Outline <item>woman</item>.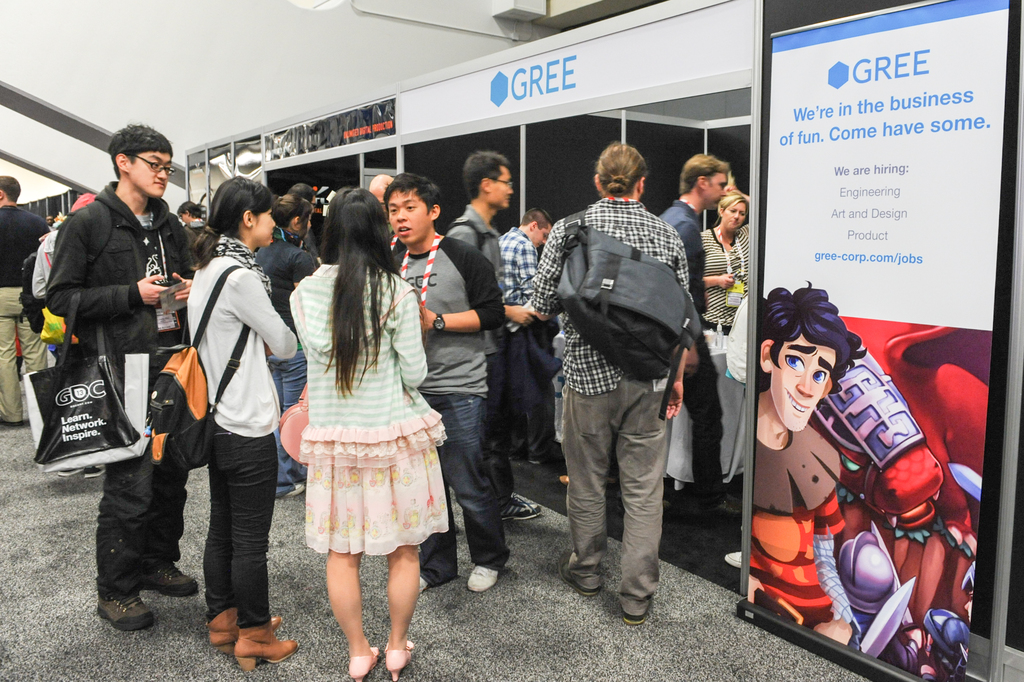
Outline: Rect(274, 164, 449, 649).
